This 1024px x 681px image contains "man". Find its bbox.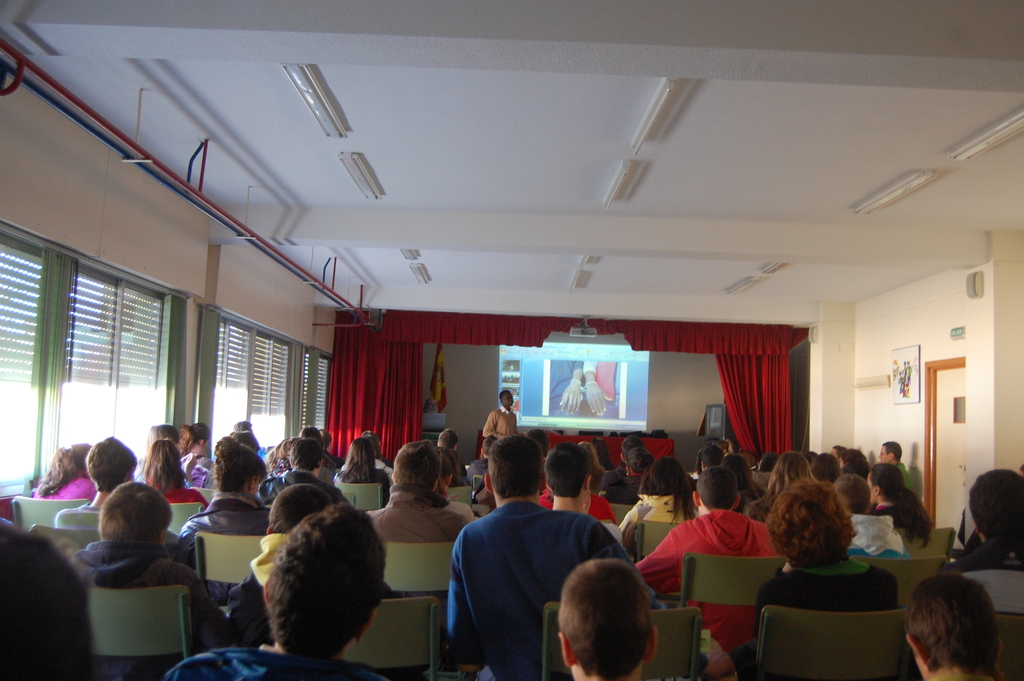
<bbox>480, 391, 521, 443</bbox>.
